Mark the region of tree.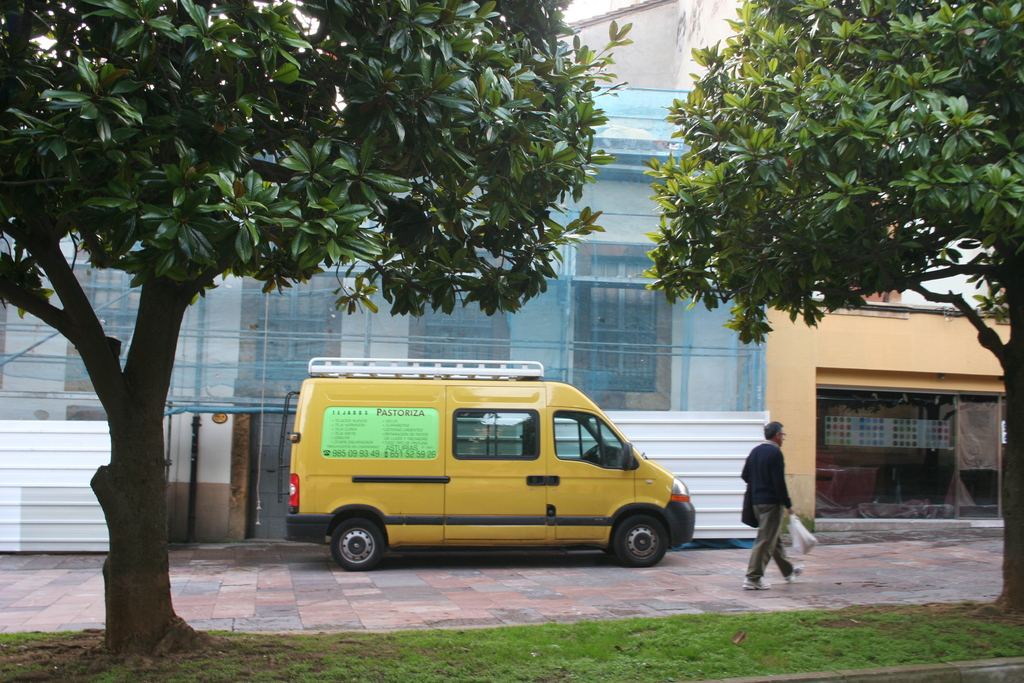
Region: [643,0,1023,630].
